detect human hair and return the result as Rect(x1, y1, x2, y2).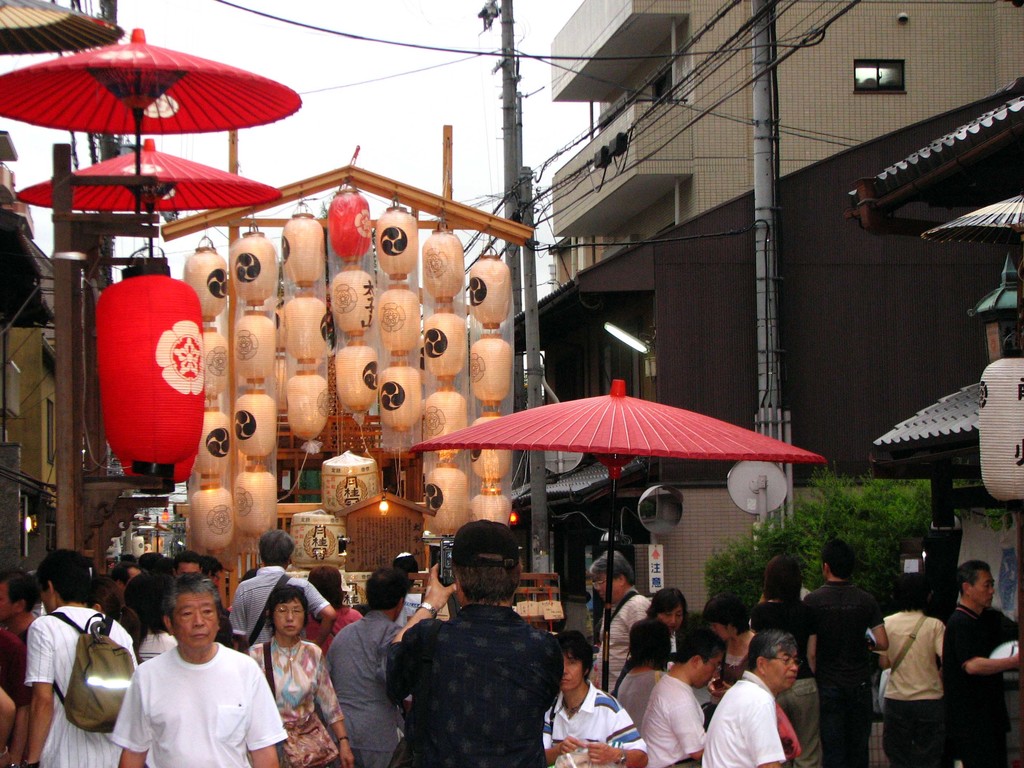
Rect(589, 553, 637, 588).
